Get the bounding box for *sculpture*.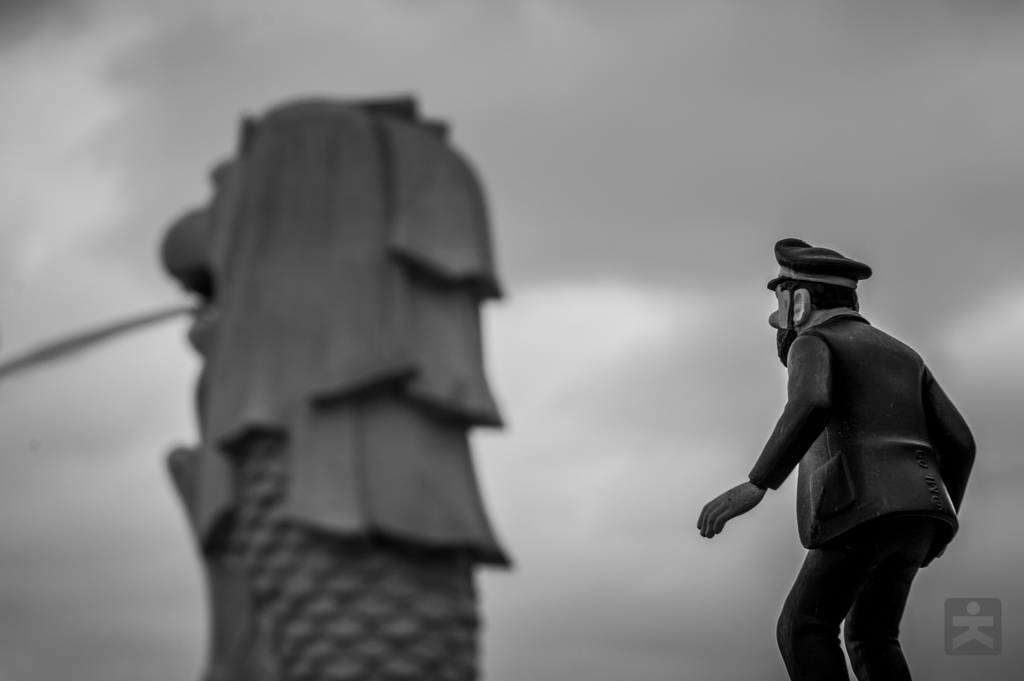
[left=696, top=237, right=979, bottom=680].
